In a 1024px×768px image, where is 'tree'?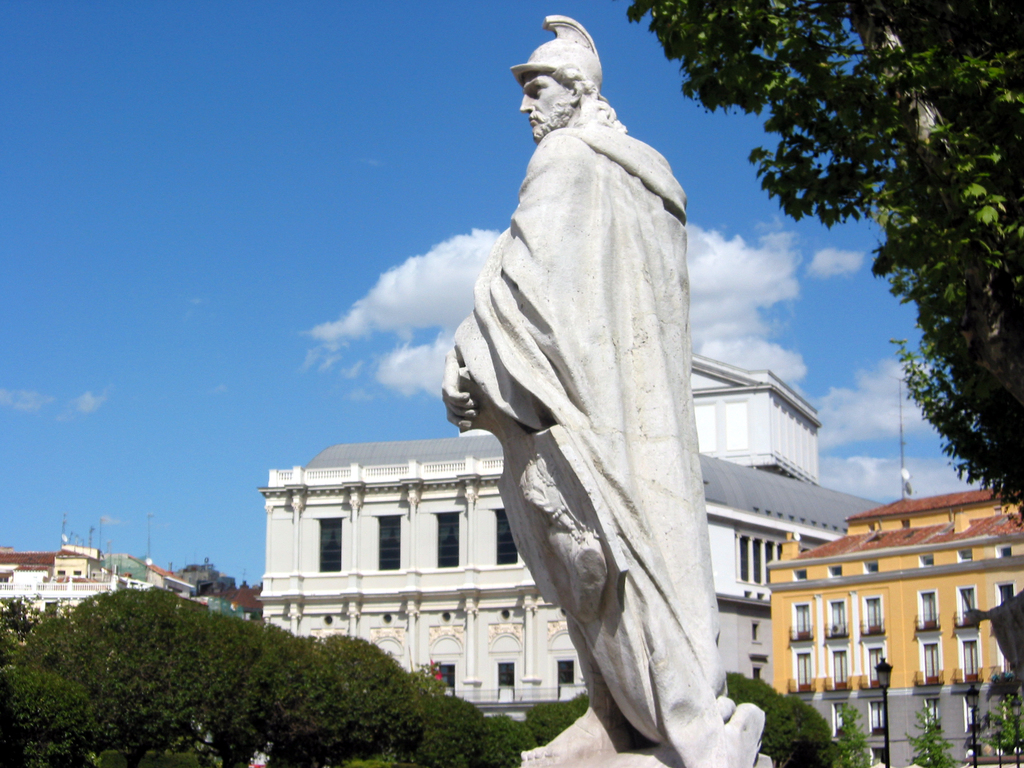
box(824, 705, 884, 766).
